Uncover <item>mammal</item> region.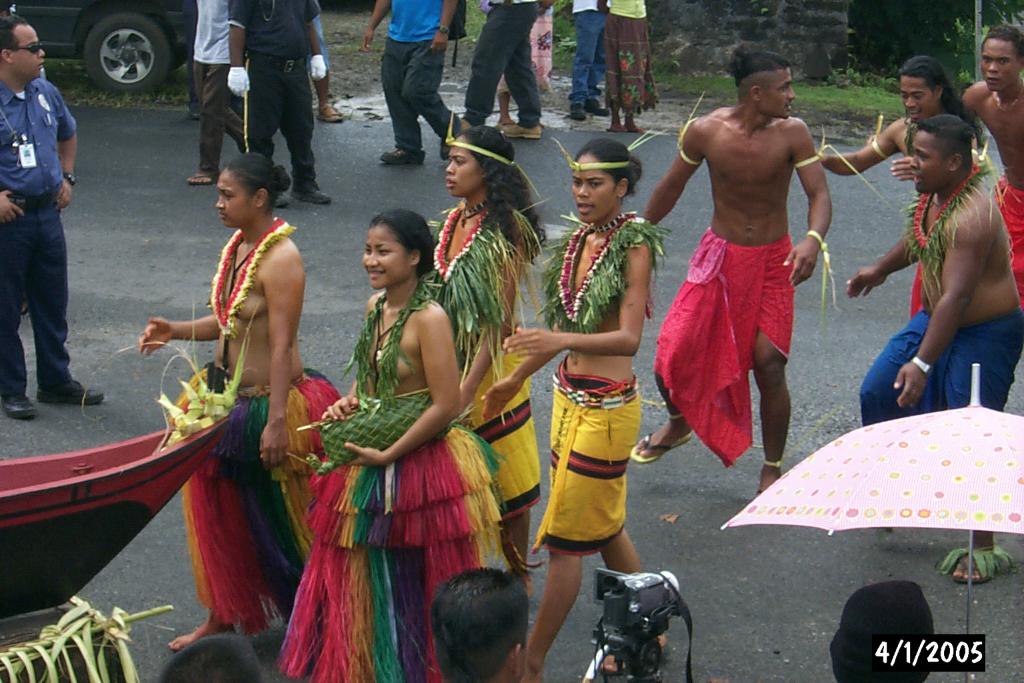
Uncovered: bbox(482, 142, 667, 682).
